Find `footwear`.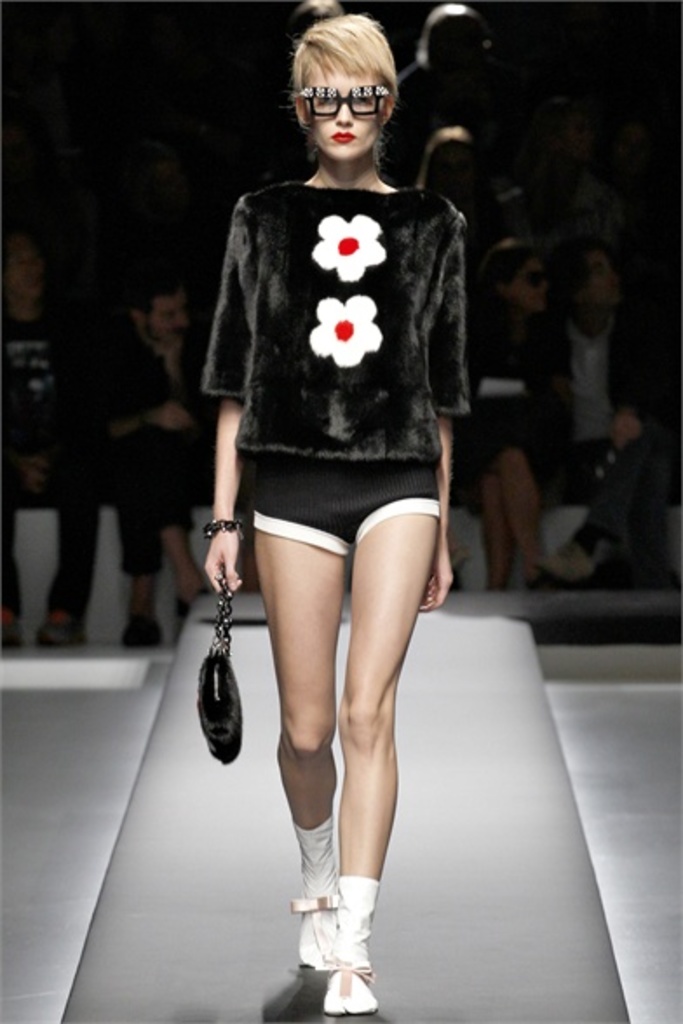
(x1=122, y1=613, x2=178, y2=644).
